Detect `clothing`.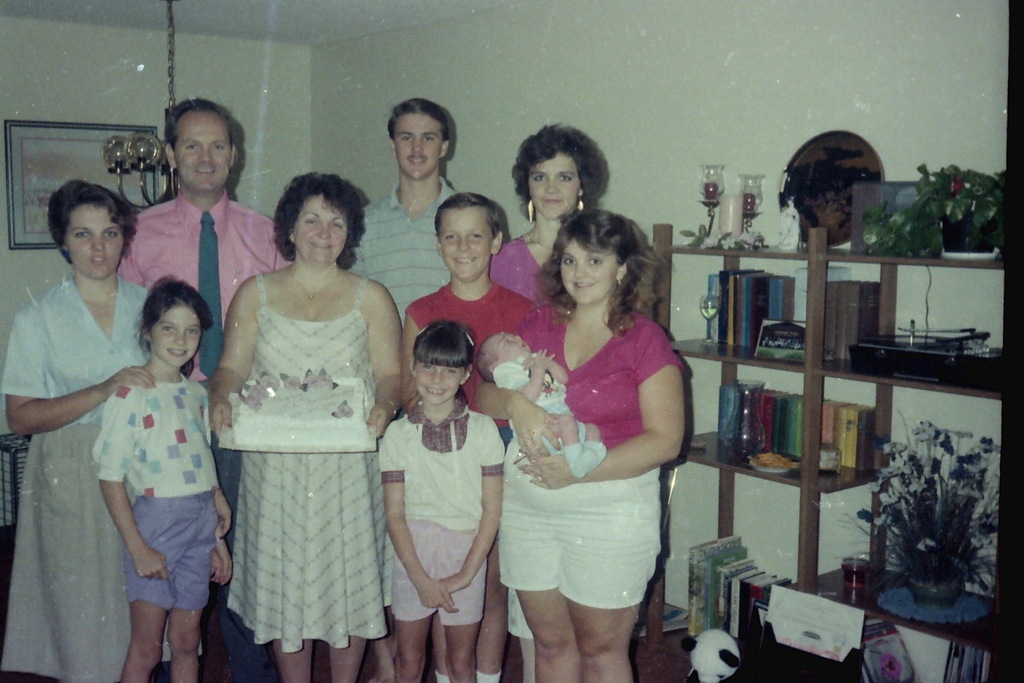
Detected at [0,276,198,682].
